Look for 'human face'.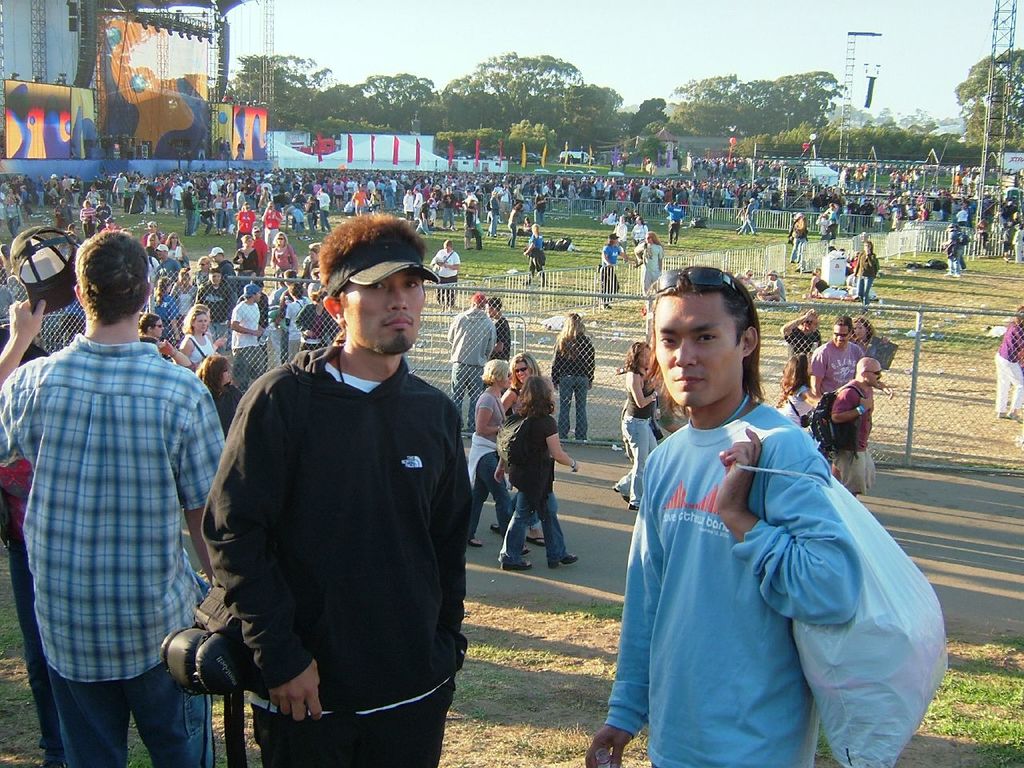
Found: box=[657, 294, 742, 406].
